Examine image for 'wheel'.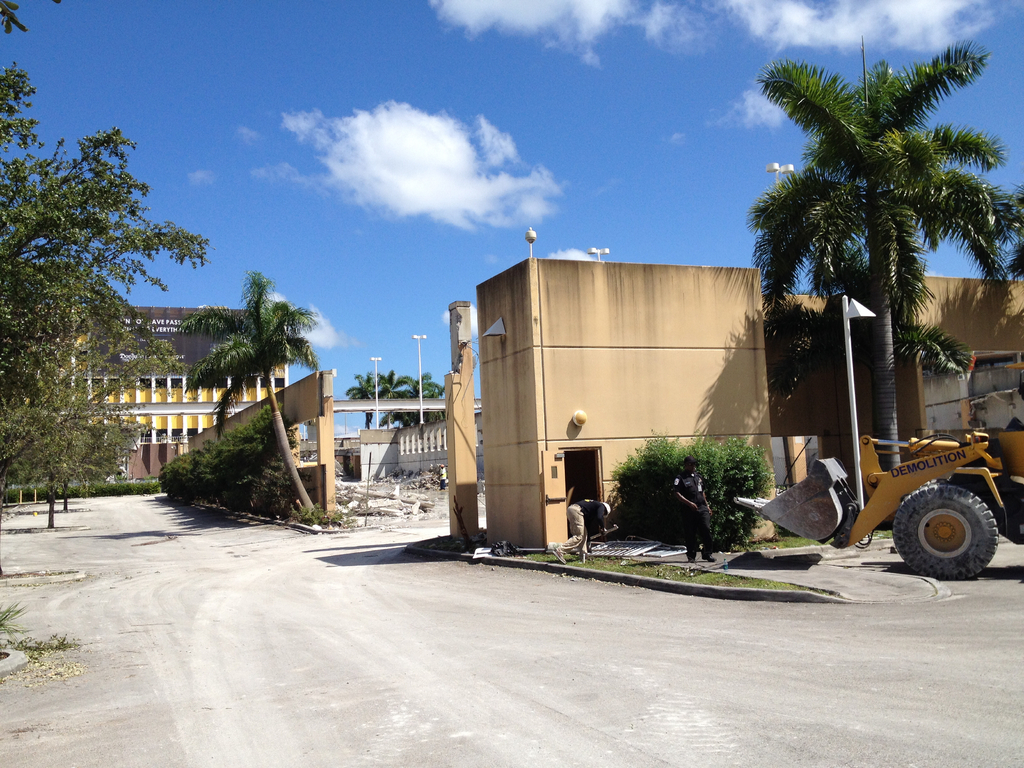
Examination result: pyautogui.locateOnScreen(893, 479, 1002, 582).
